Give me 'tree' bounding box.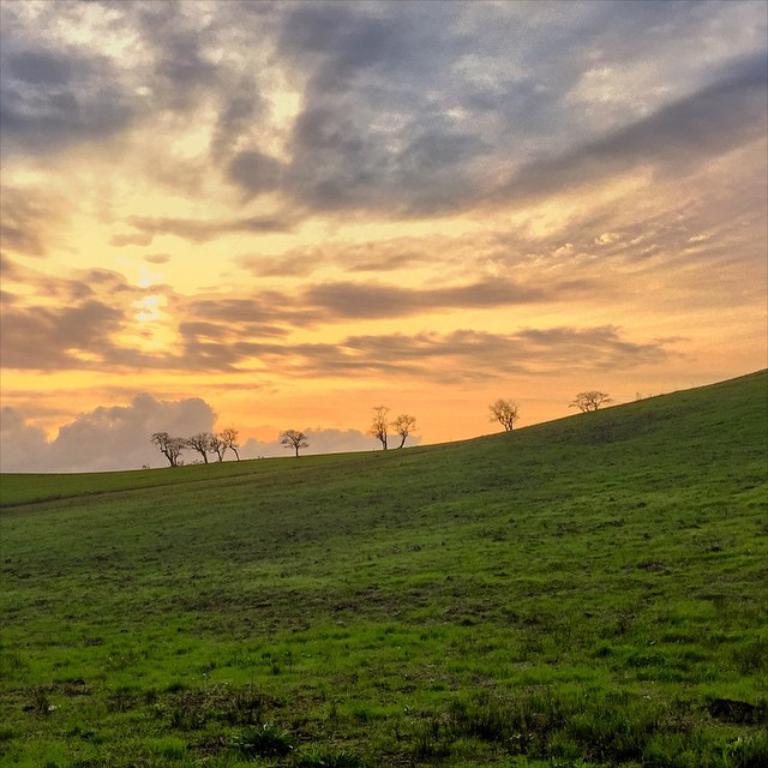
region(392, 410, 420, 448).
